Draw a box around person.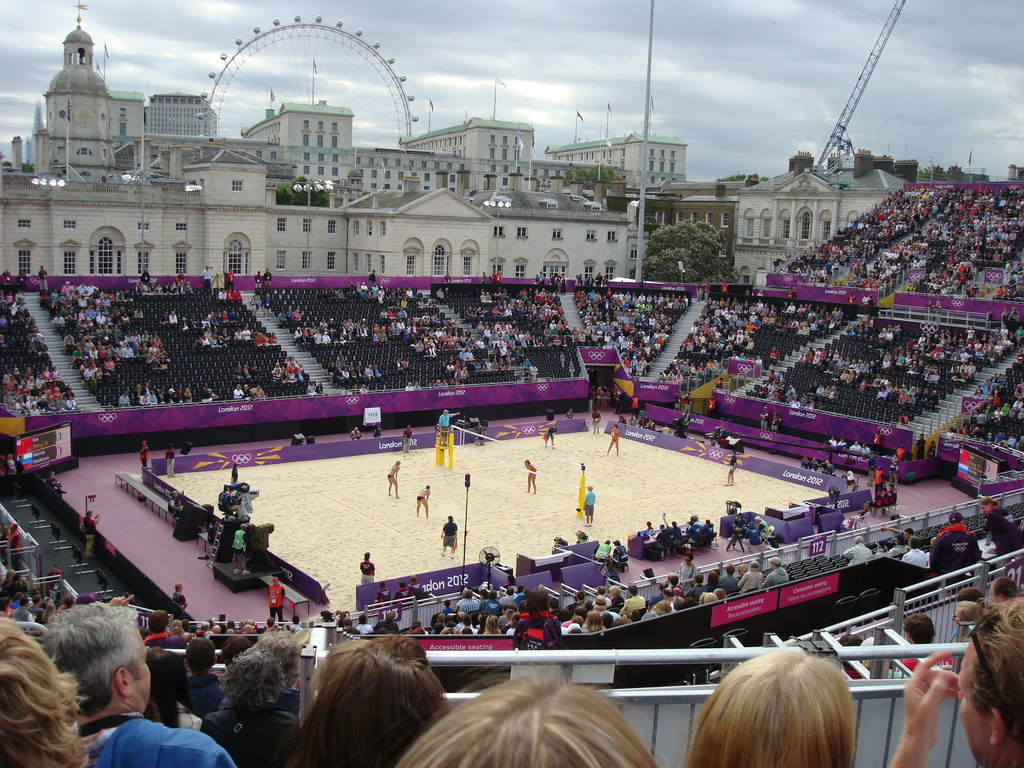
[x1=525, y1=461, x2=536, y2=495].
